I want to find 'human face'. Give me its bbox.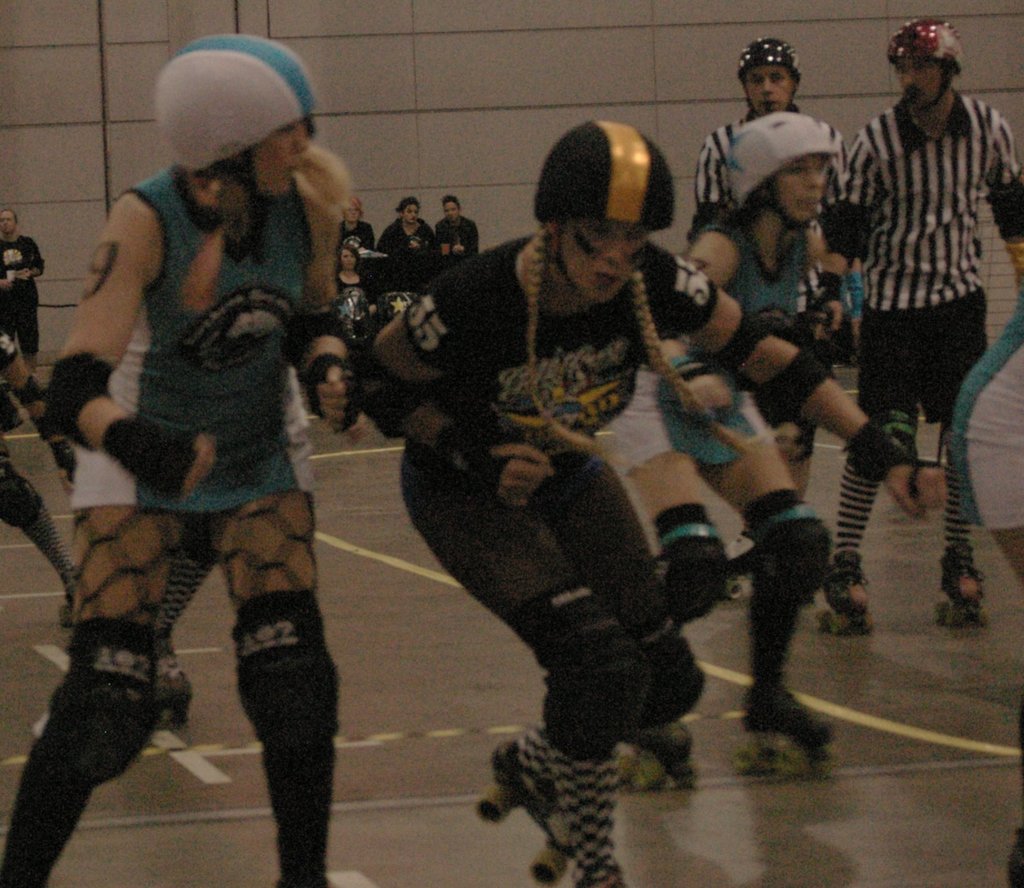
[left=891, top=52, right=946, bottom=104].
